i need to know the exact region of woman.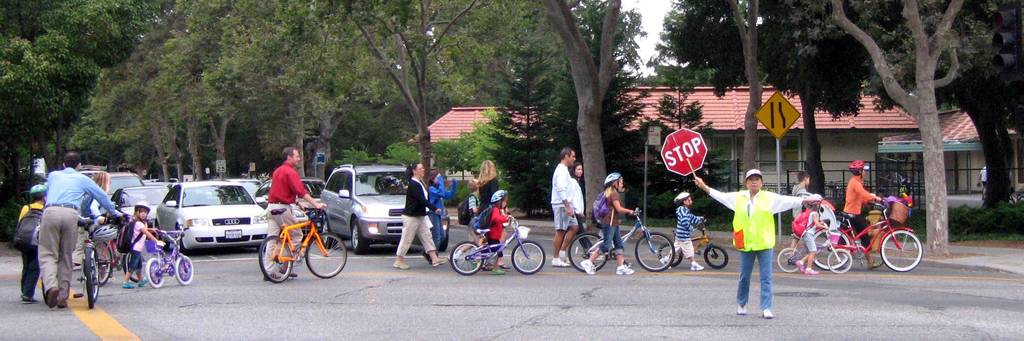
Region: crop(840, 157, 886, 269).
